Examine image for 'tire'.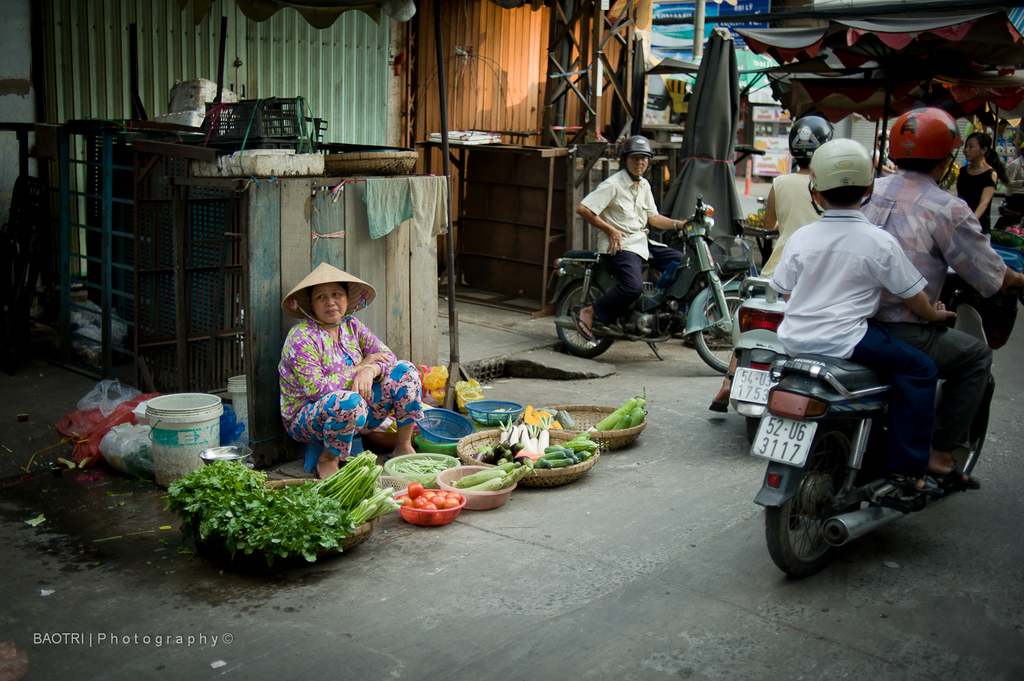
Examination result: locate(691, 290, 752, 373).
